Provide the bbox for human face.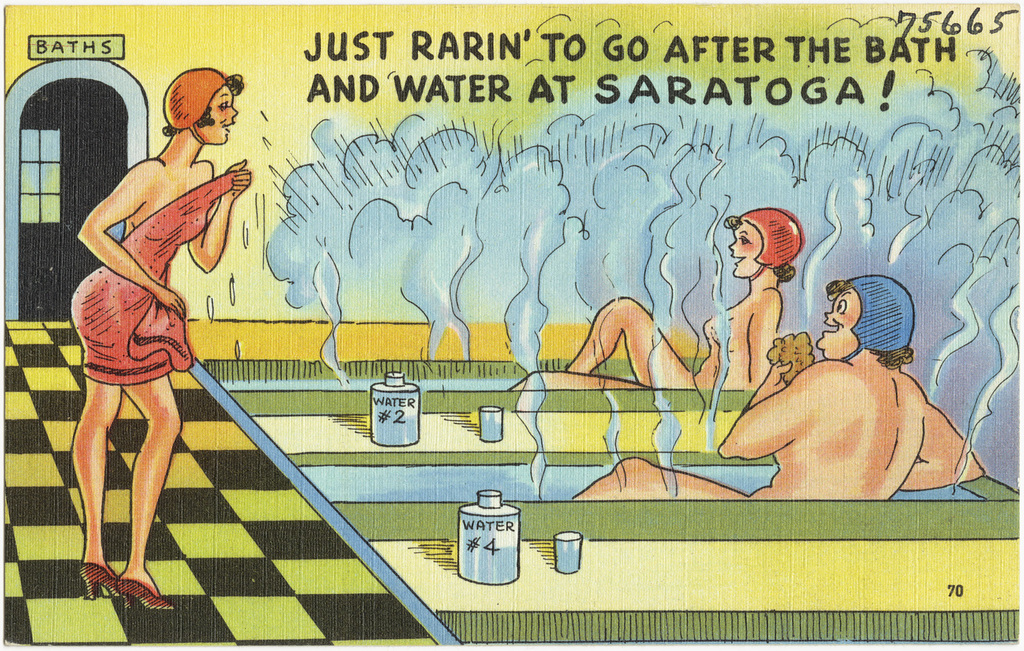
locate(824, 291, 855, 350).
